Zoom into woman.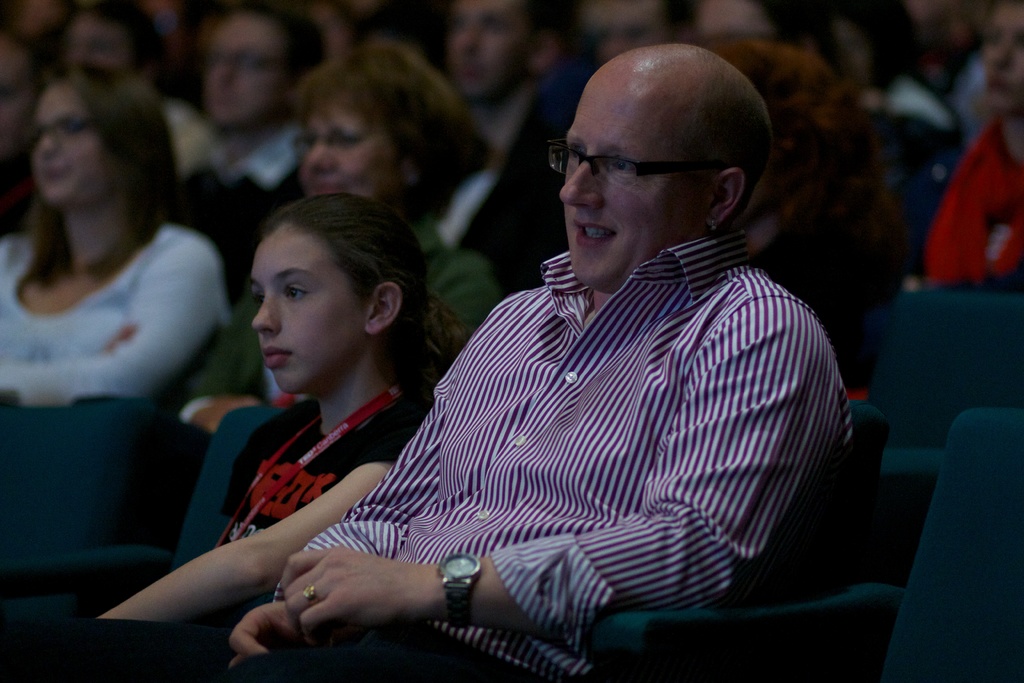
Zoom target: bbox=[175, 52, 513, 432].
